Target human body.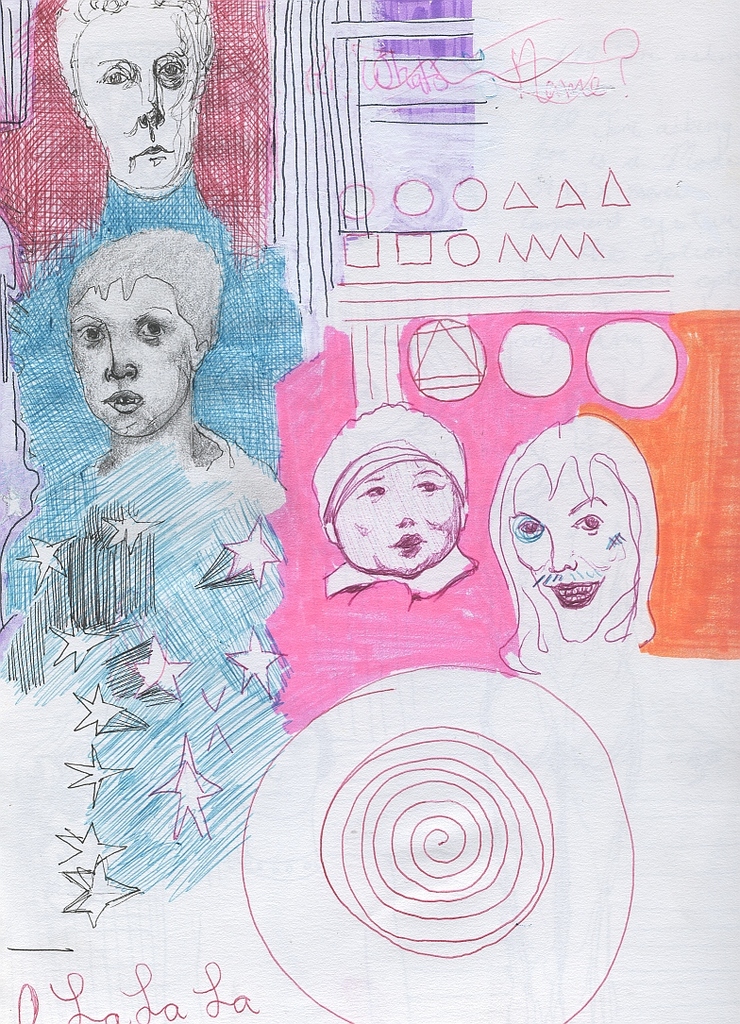
Target region: 486/414/656/674.
